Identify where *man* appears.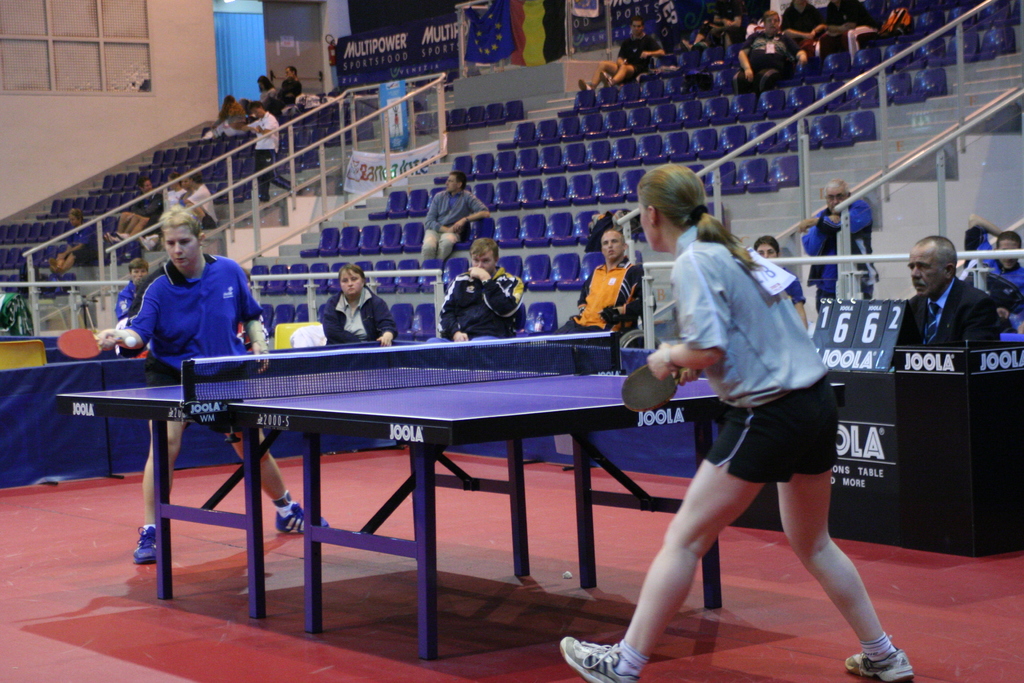
Appears at rect(961, 210, 1023, 336).
